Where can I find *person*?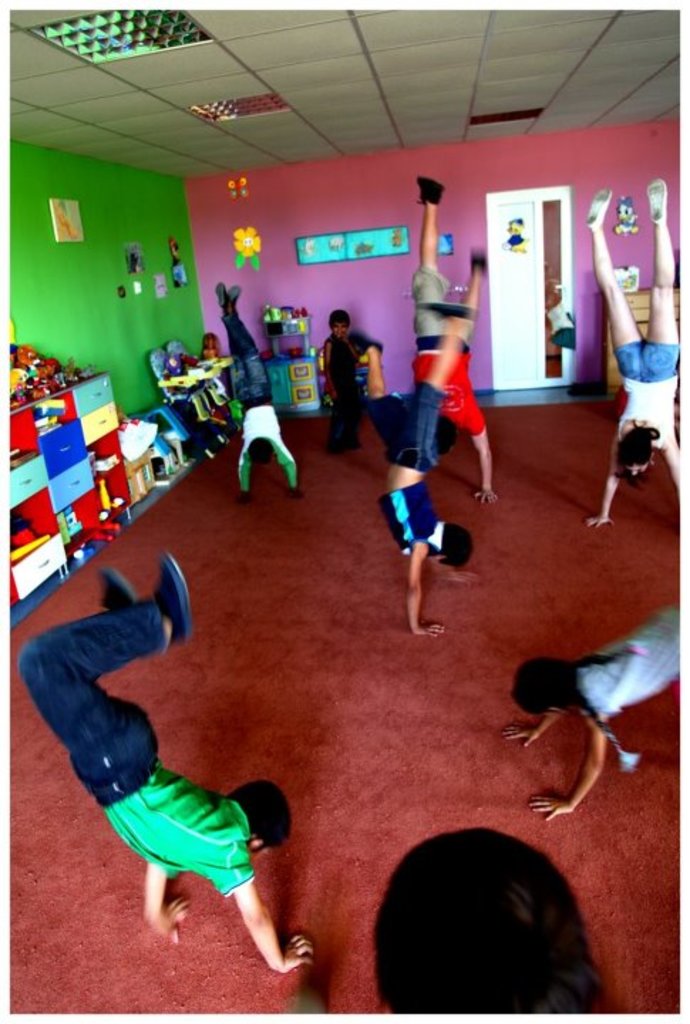
You can find it at 371:303:474:640.
